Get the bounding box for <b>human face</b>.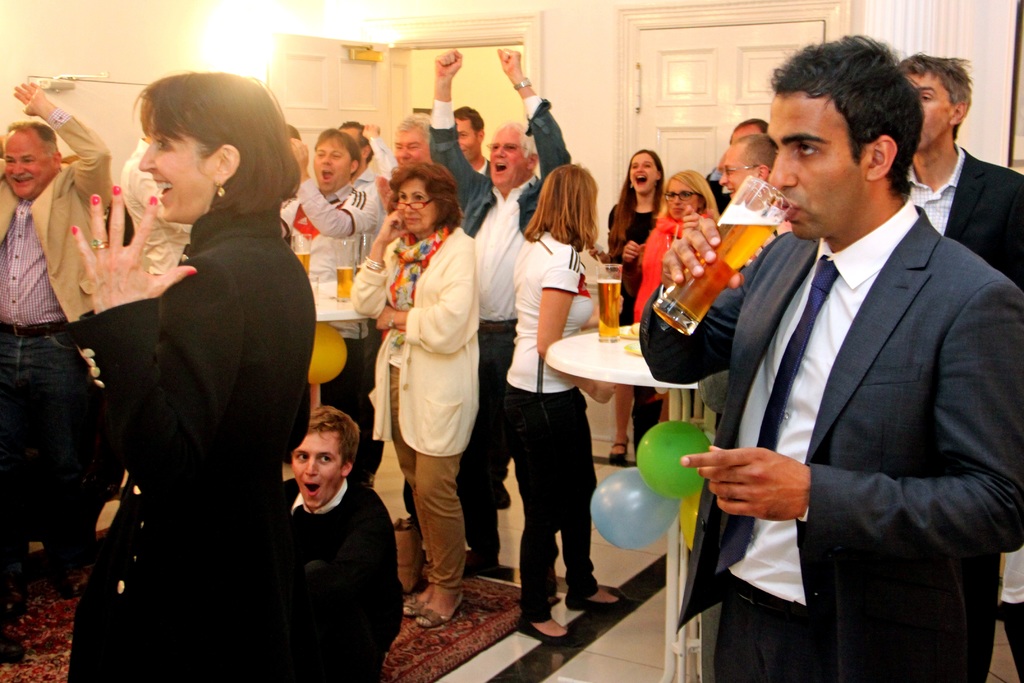
{"x1": 667, "y1": 183, "x2": 698, "y2": 211}.
